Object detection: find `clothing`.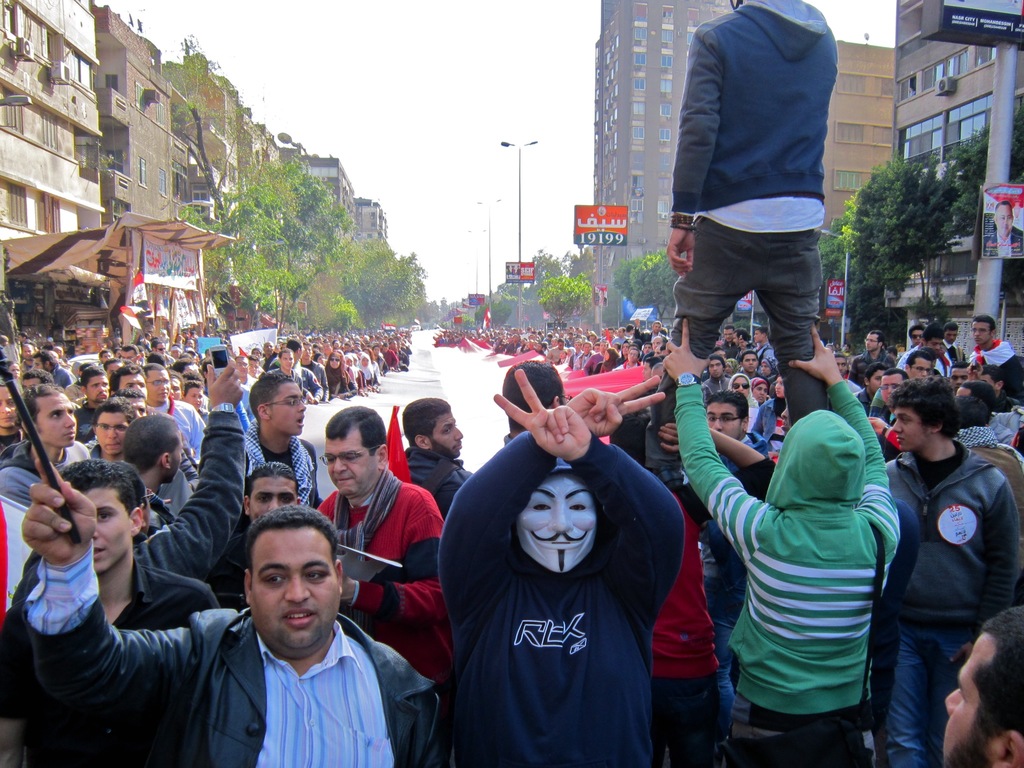
box=[428, 415, 683, 767].
